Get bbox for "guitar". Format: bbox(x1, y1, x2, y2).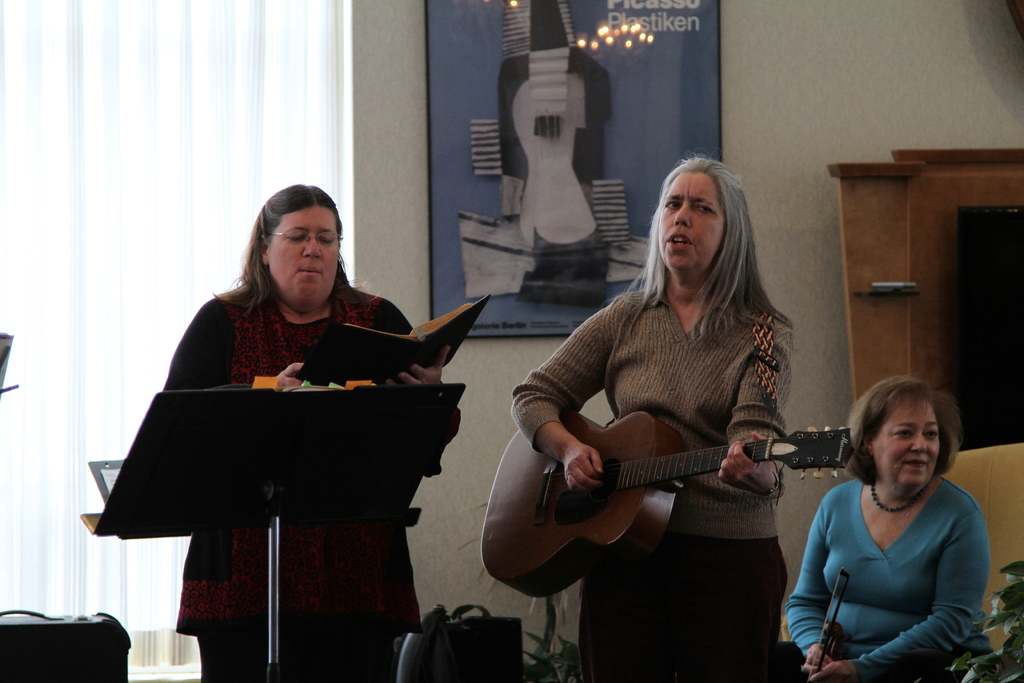
bbox(476, 415, 859, 600).
